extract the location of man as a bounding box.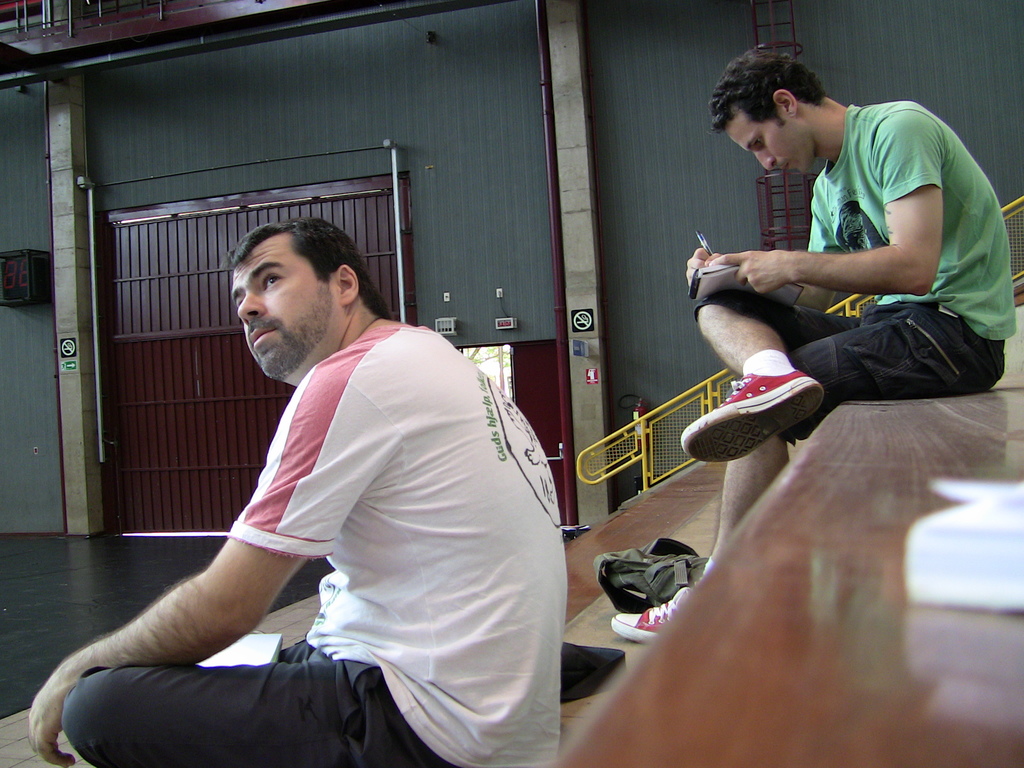
crop(608, 38, 1021, 635).
